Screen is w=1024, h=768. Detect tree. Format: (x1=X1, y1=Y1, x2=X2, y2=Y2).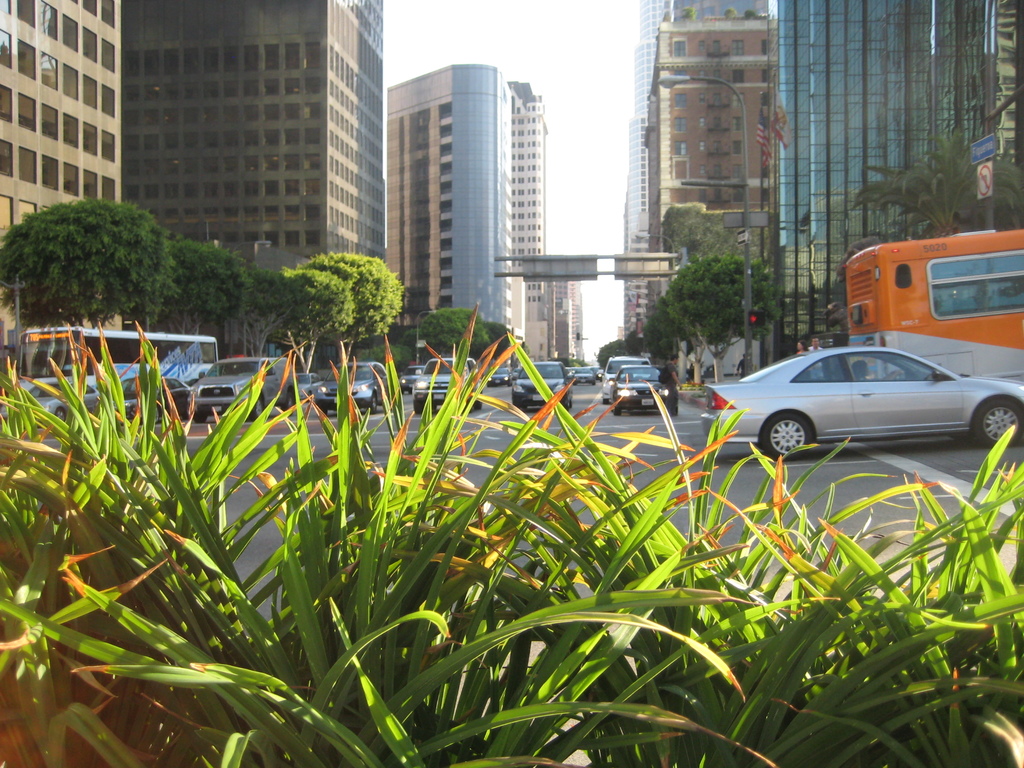
(x1=639, y1=291, x2=711, y2=392).
